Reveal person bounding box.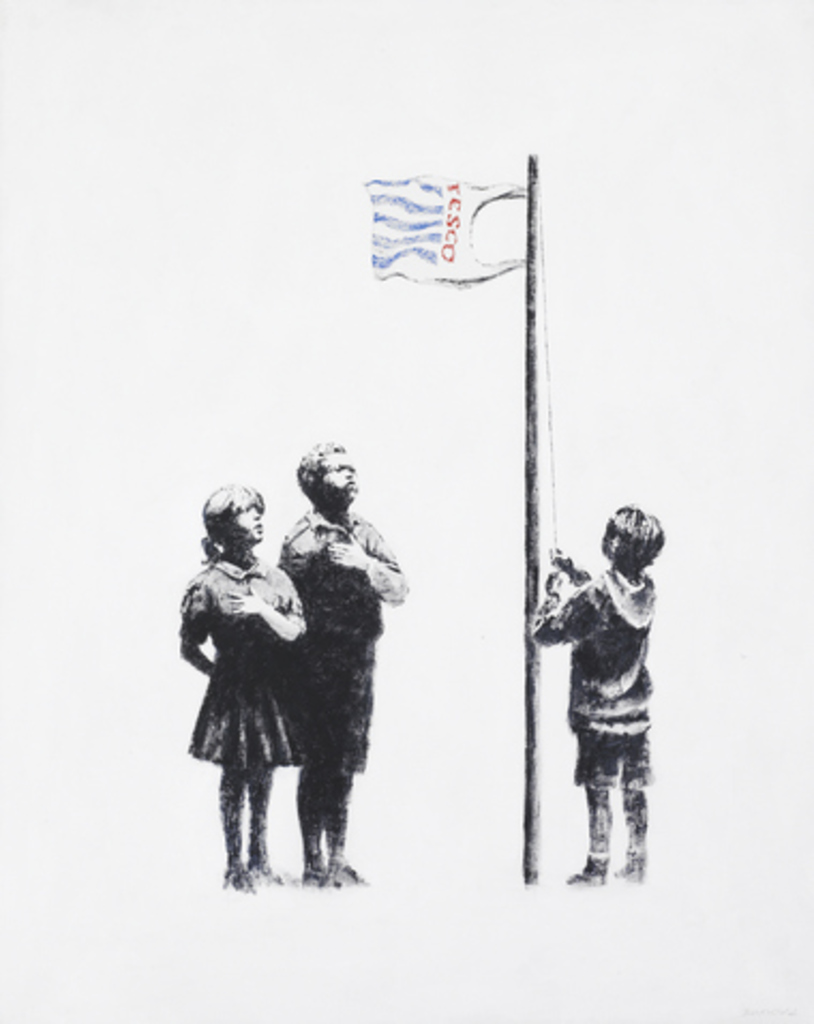
Revealed: 251,441,398,910.
